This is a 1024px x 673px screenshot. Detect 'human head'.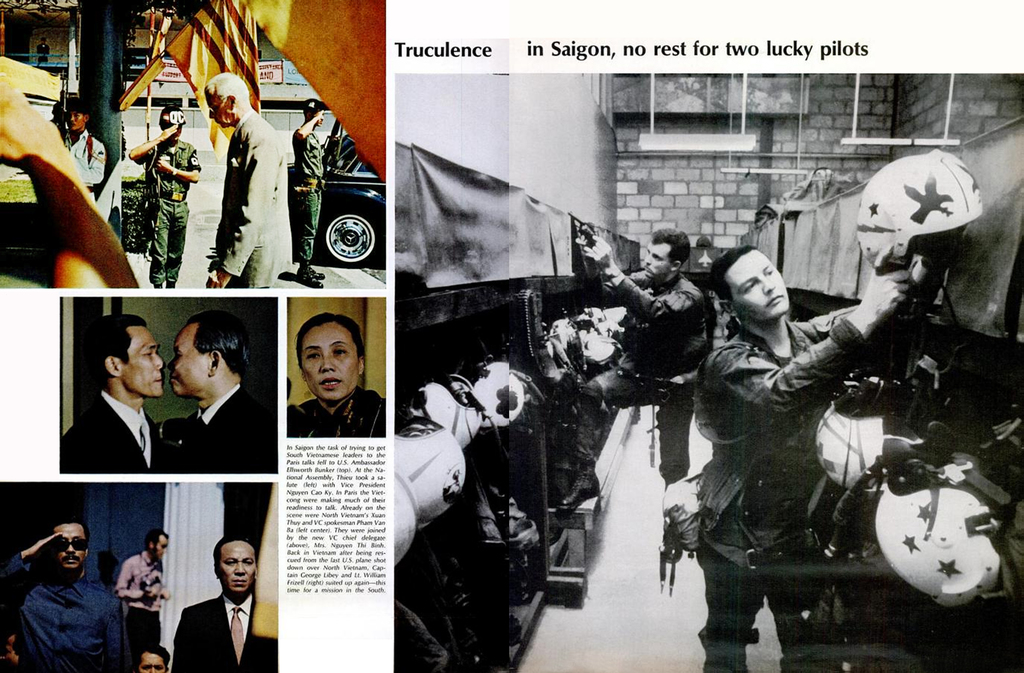
706:241:792:321.
